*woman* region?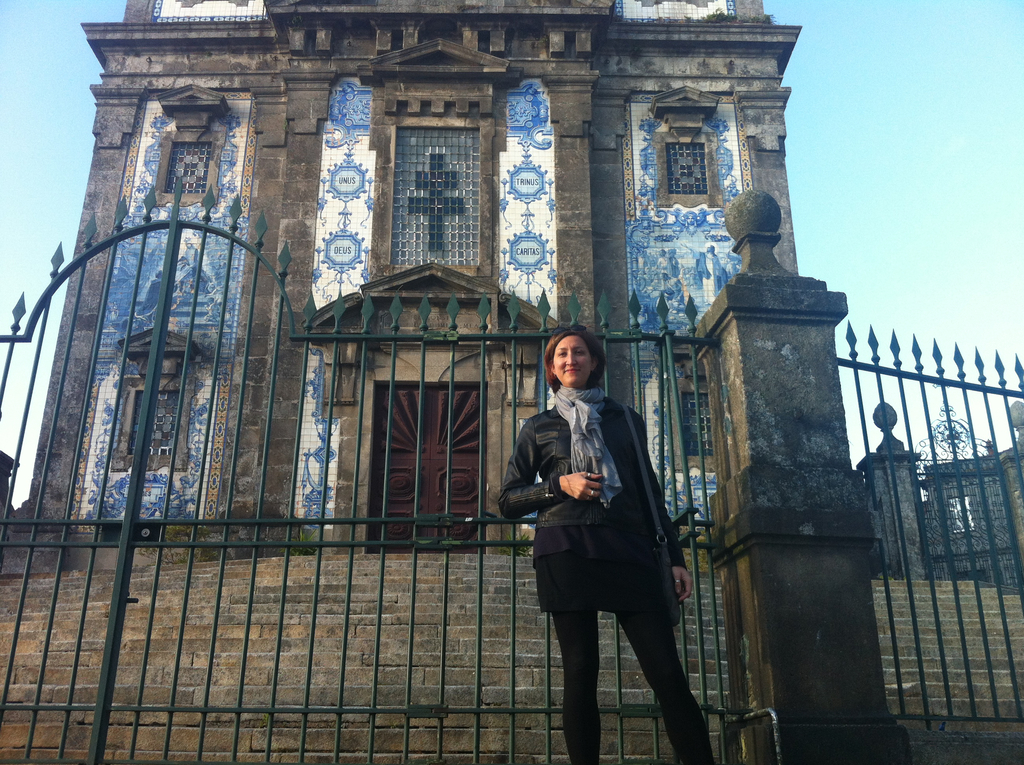
box=[519, 300, 715, 757]
